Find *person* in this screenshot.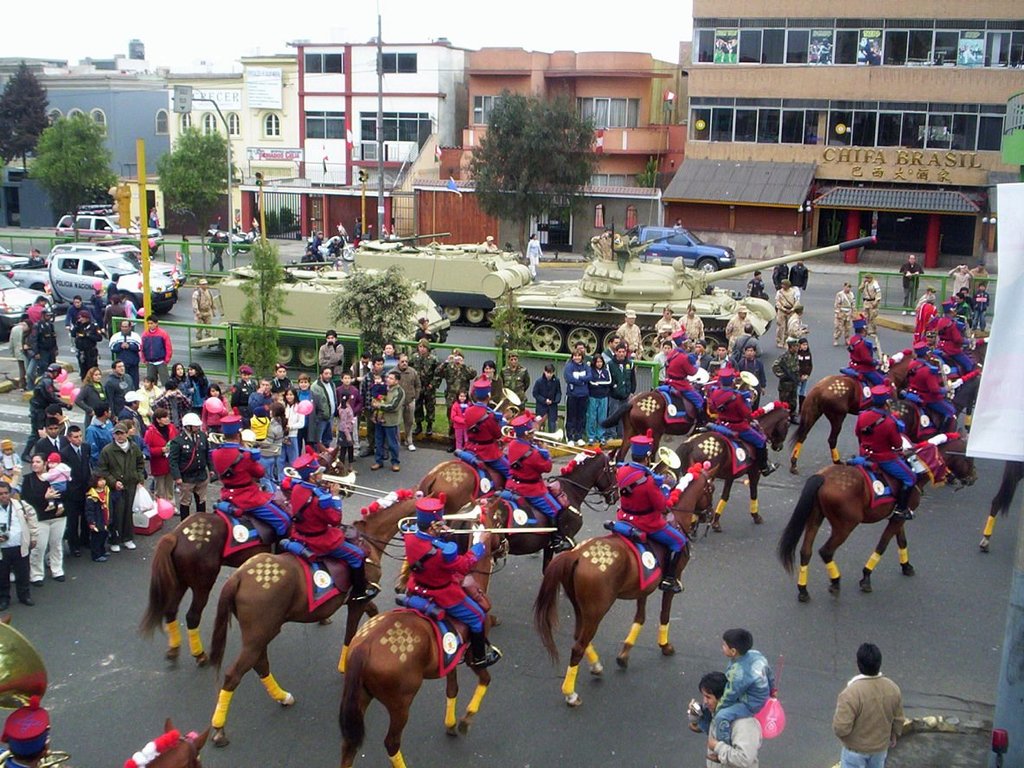
The bounding box for *person* is <region>208, 228, 228, 273</region>.
